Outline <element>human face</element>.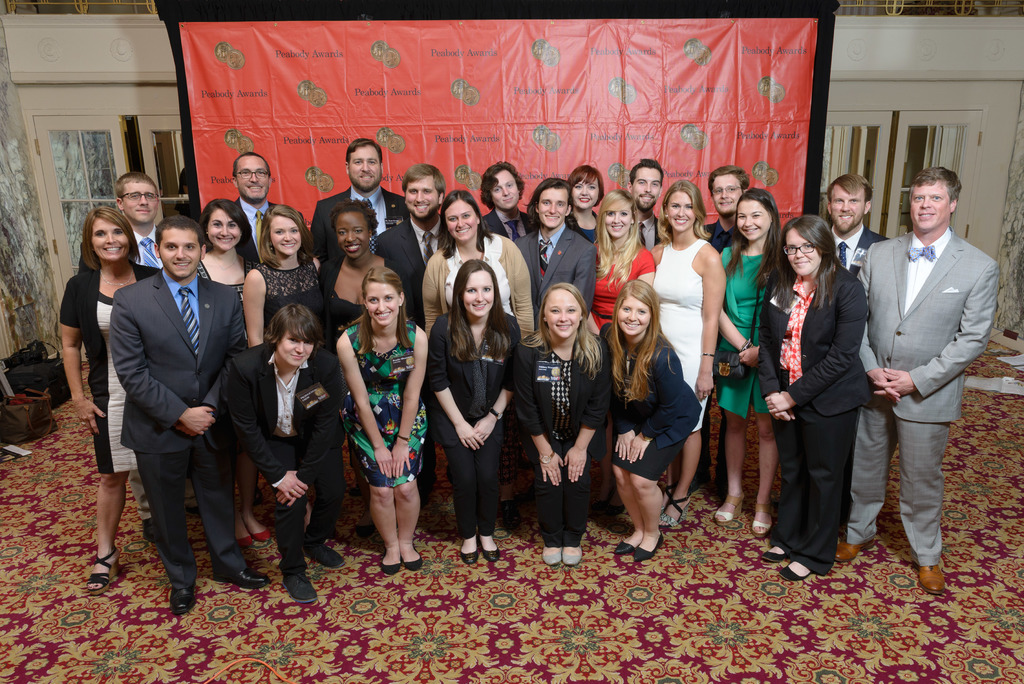
Outline: 348/145/380/188.
